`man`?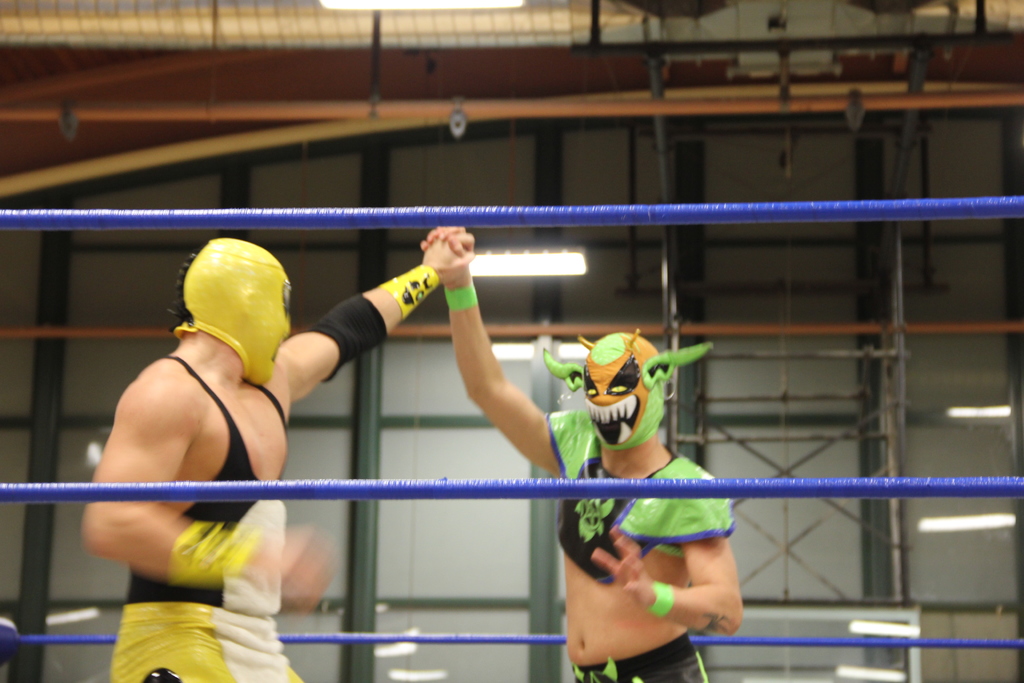
413,220,750,682
